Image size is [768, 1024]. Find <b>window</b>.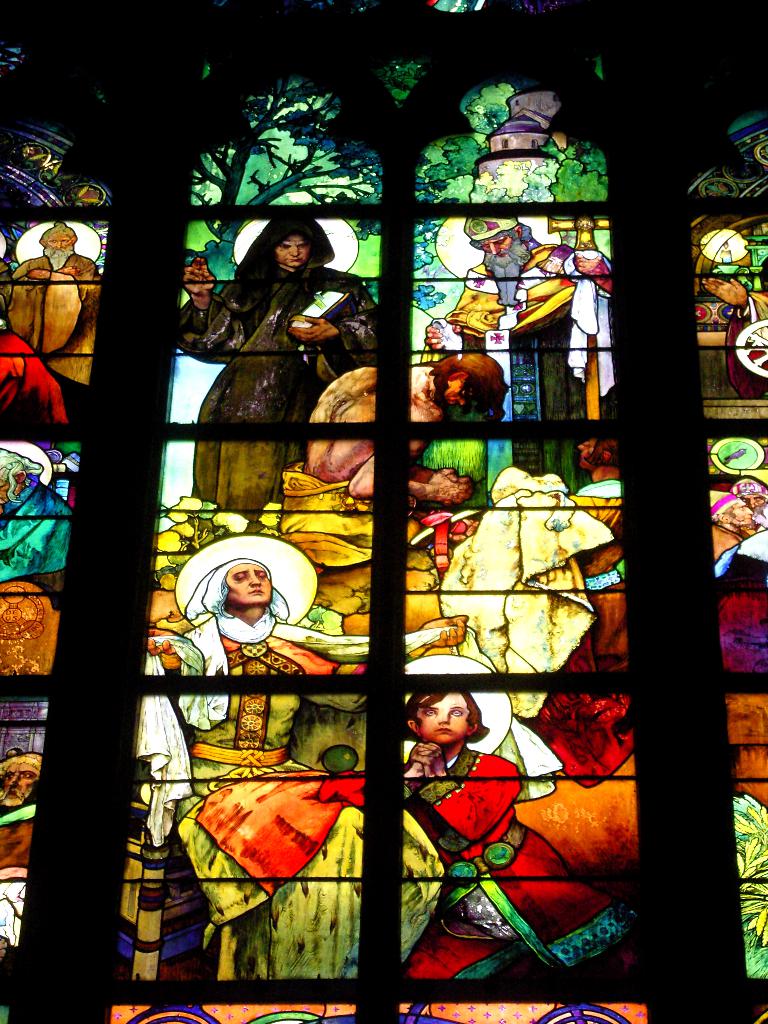
BBox(164, 221, 378, 421).
